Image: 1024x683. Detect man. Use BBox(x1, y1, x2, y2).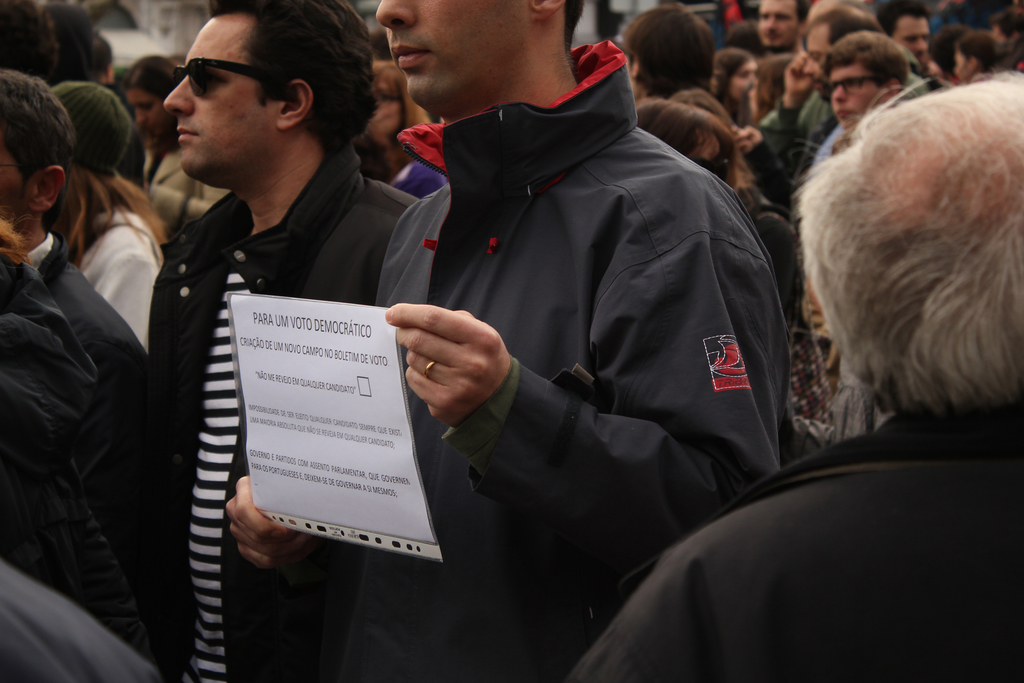
BBox(821, 24, 911, 137).
